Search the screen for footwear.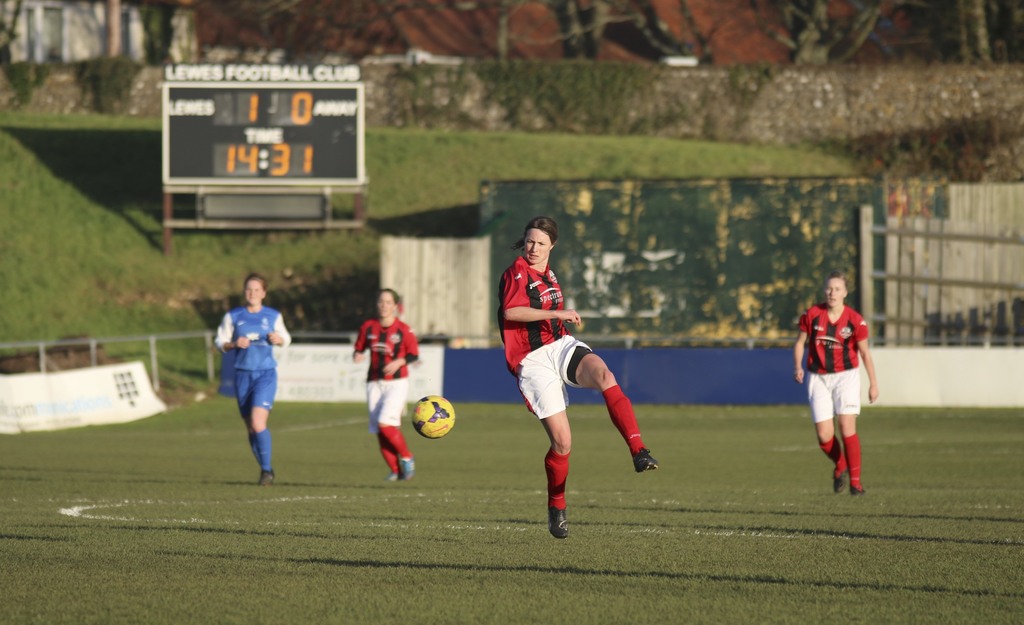
Found at [x1=399, y1=455, x2=415, y2=483].
